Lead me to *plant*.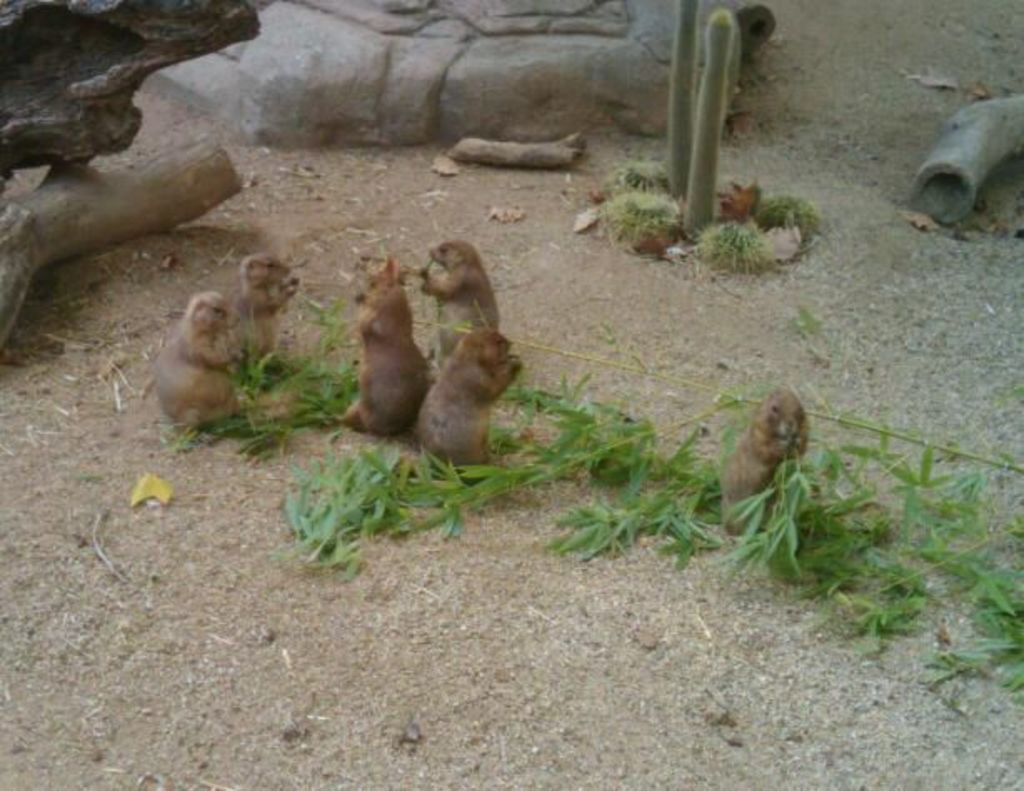
Lead to (253, 426, 439, 571).
